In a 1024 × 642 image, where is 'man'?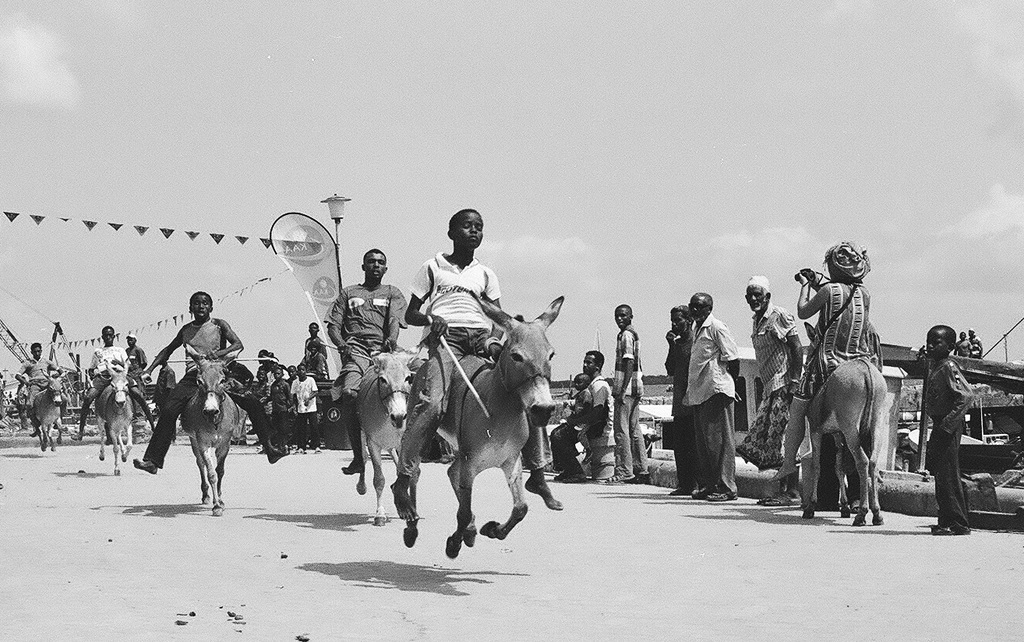
x1=319, y1=245, x2=406, y2=485.
